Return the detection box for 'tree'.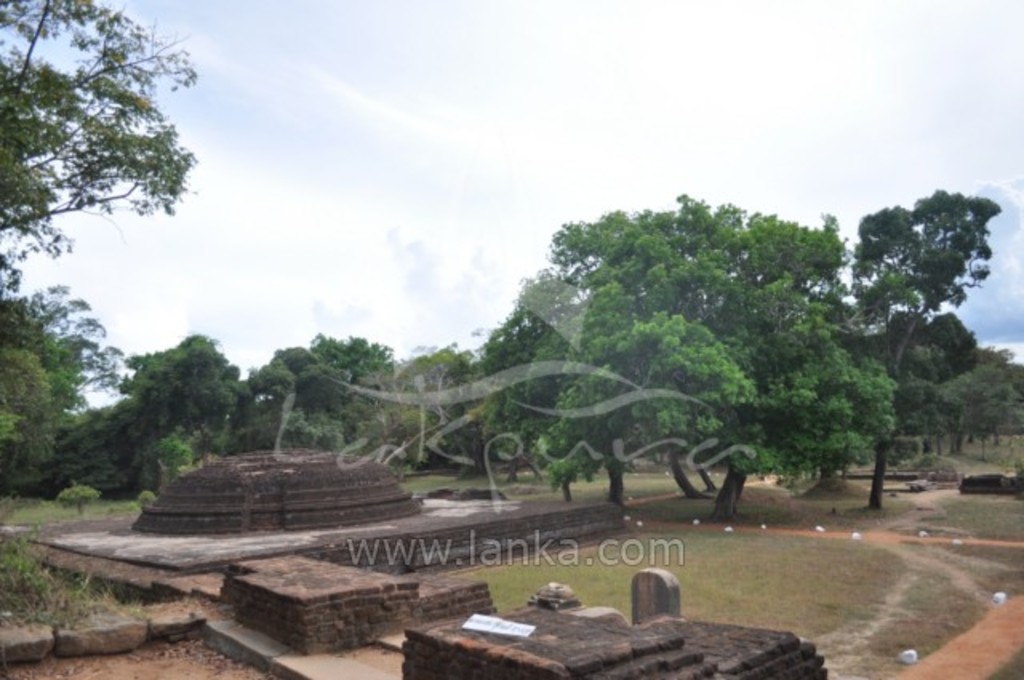
<bbox>378, 339, 483, 472</bbox>.
